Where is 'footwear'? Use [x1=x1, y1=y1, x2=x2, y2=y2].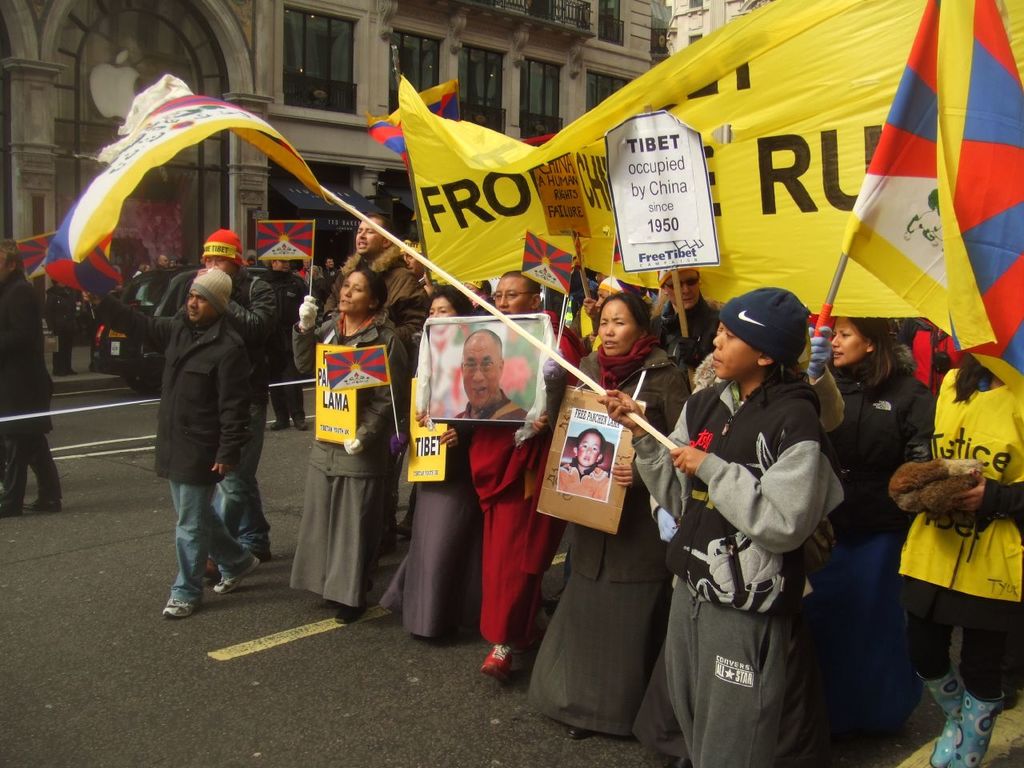
[x1=162, y1=598, x2=200, y2=618].
